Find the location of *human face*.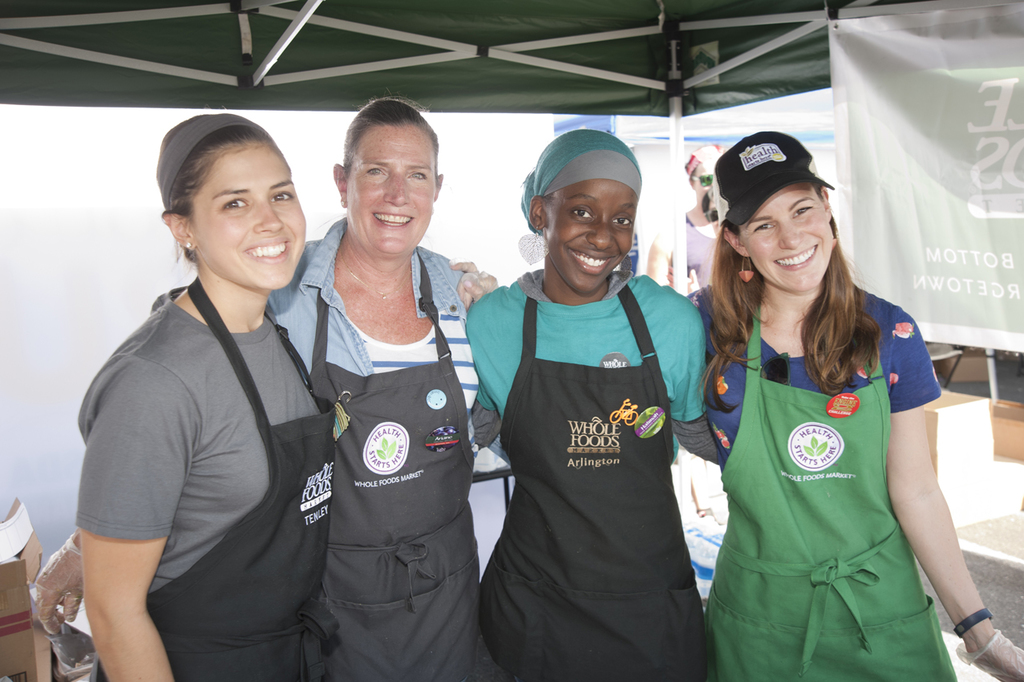
Location: region(743, 184, 835, 286).
